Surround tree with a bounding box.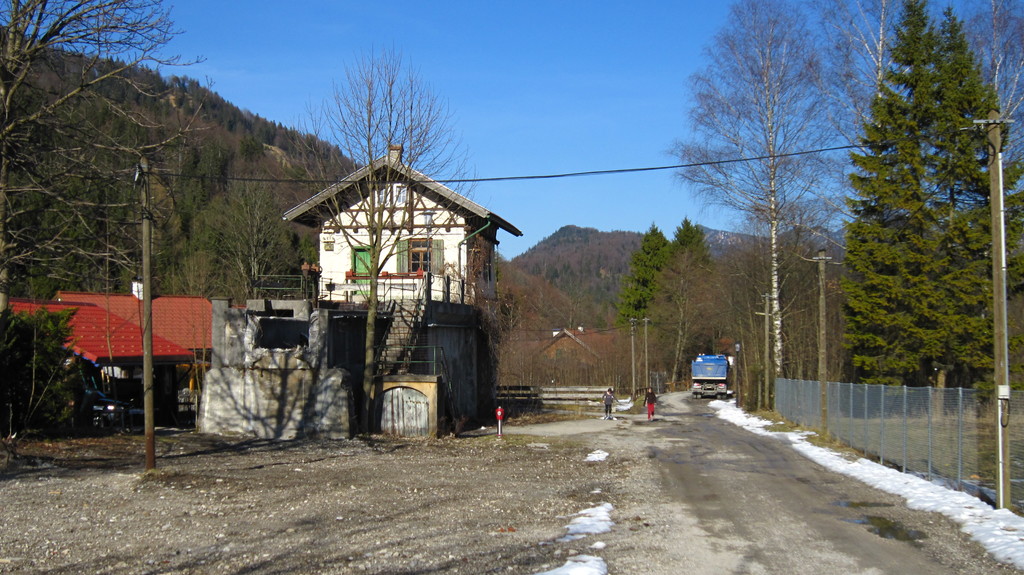
797:8:1005:418.
